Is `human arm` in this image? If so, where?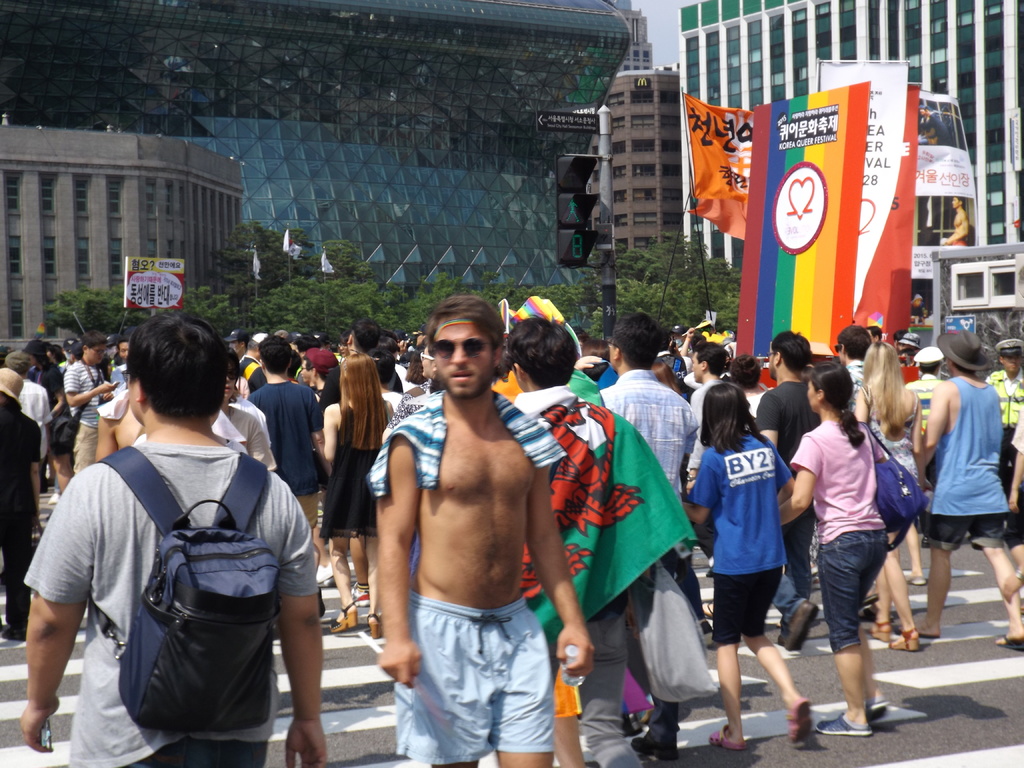
Yes, at left=779, top=435, right=825, bottom=527.
